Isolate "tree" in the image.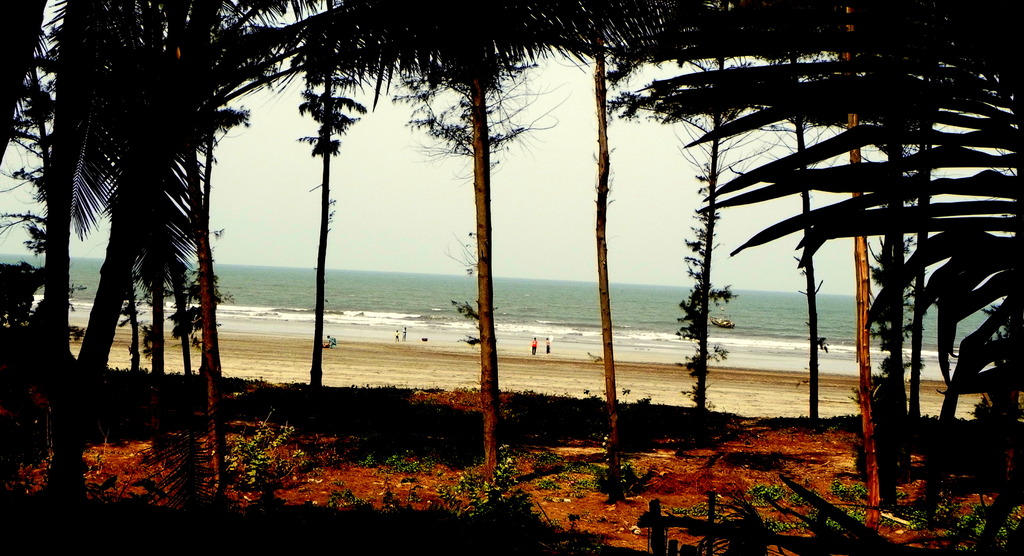
Isolated region: [0,0,169,409].
